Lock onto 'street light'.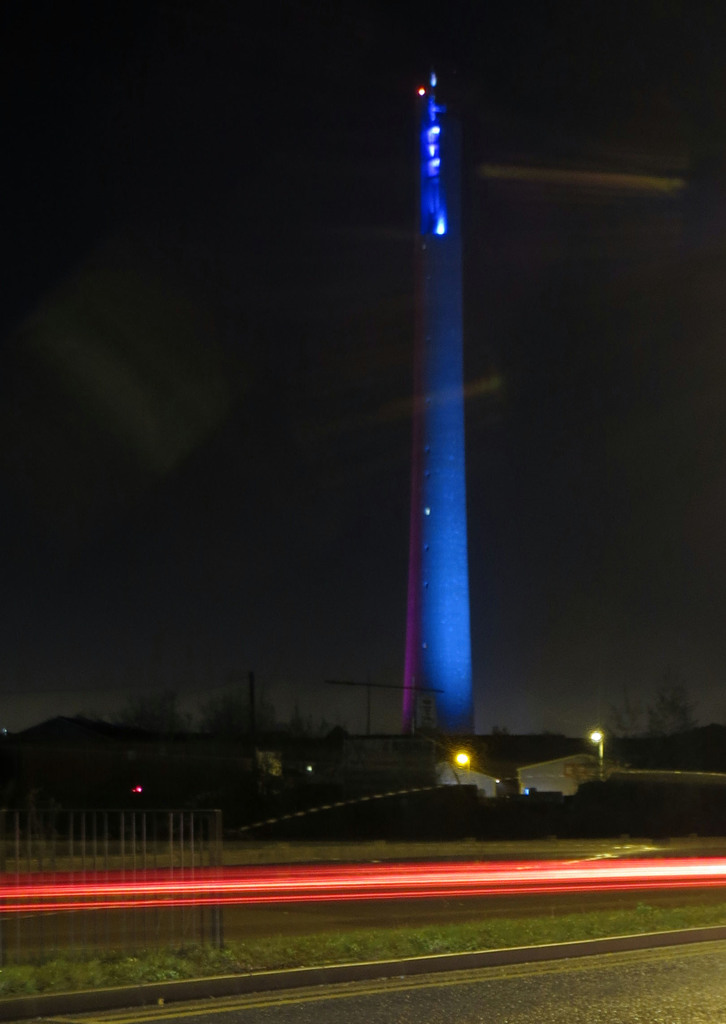
Locked: BBox(587, 723, 602, 758).
